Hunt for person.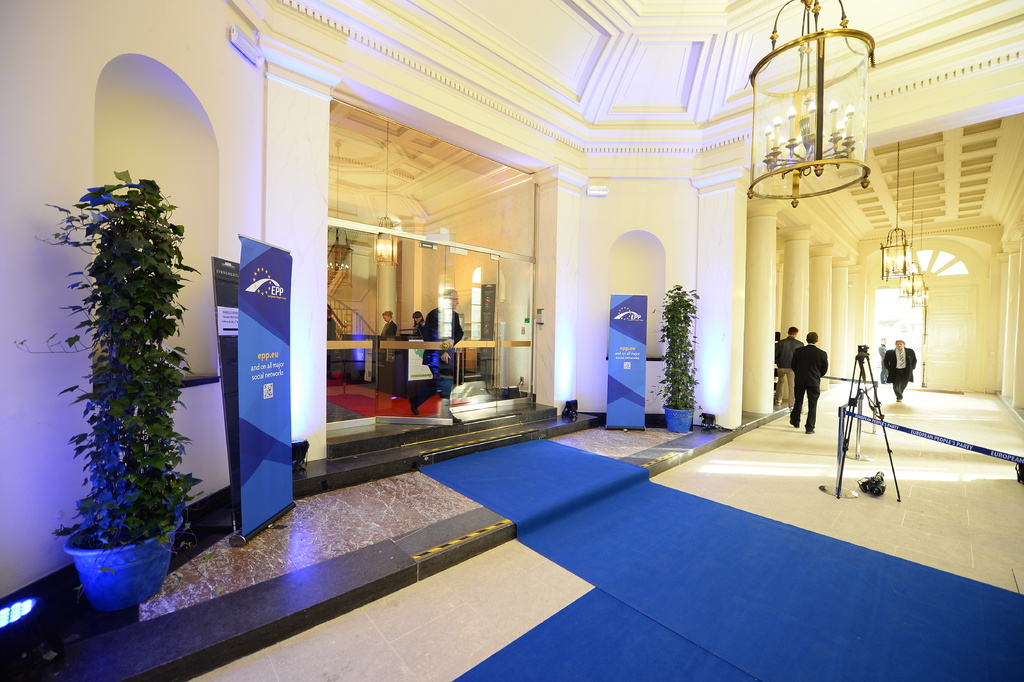
Hunted down at x1=424 y1=289 x2=461 y2=405.
